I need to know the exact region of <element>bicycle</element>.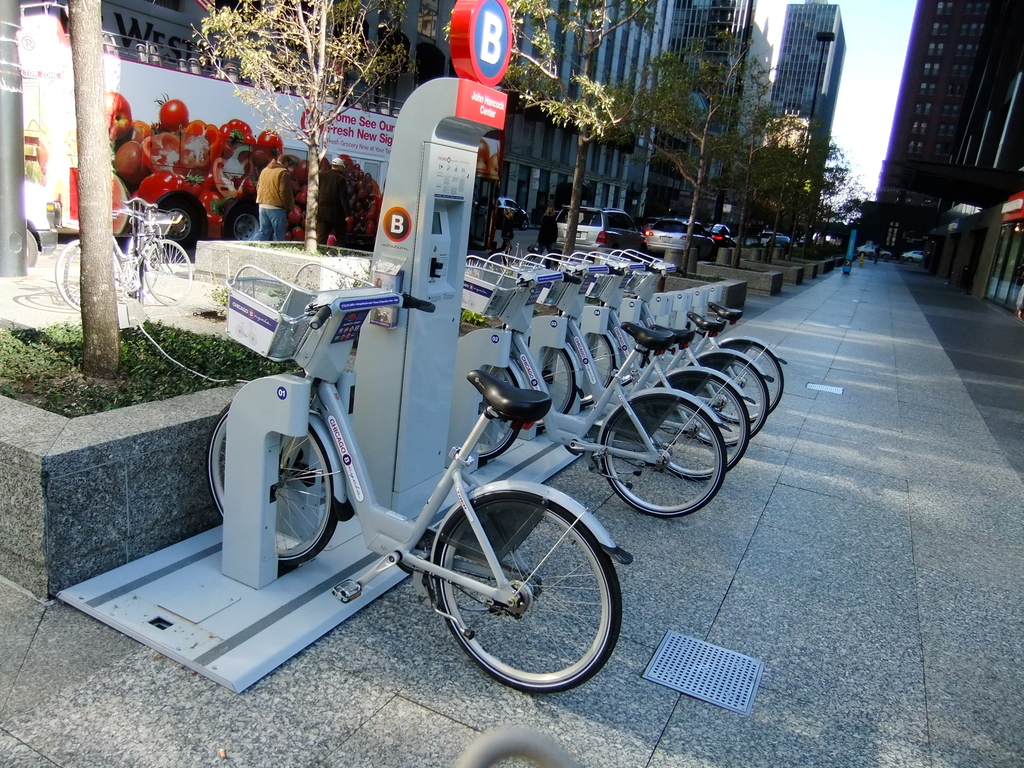
Region: <box>55,209,196,300</box>.
